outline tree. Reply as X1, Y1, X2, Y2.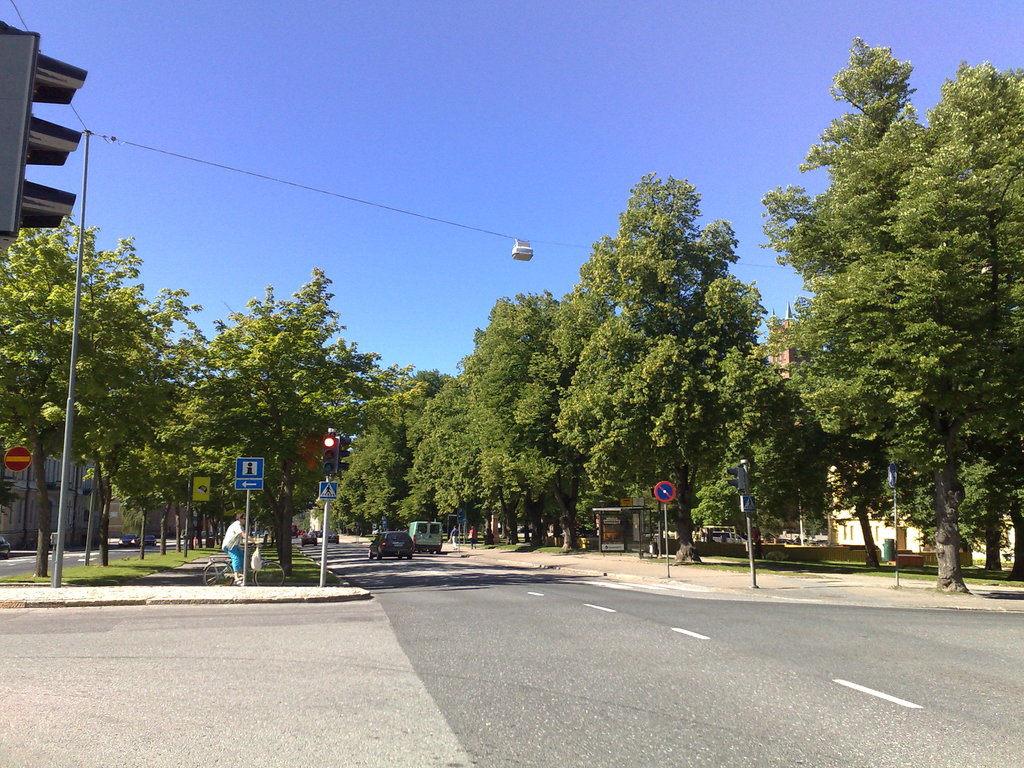
1, 225, 108, 587.
